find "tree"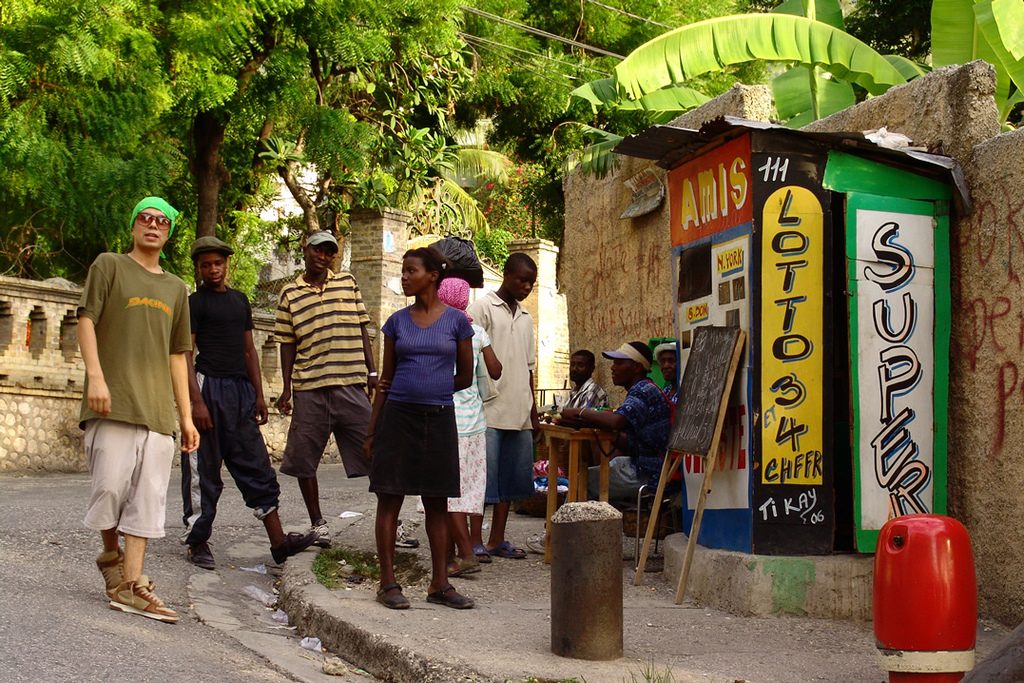
0,0,501,263
